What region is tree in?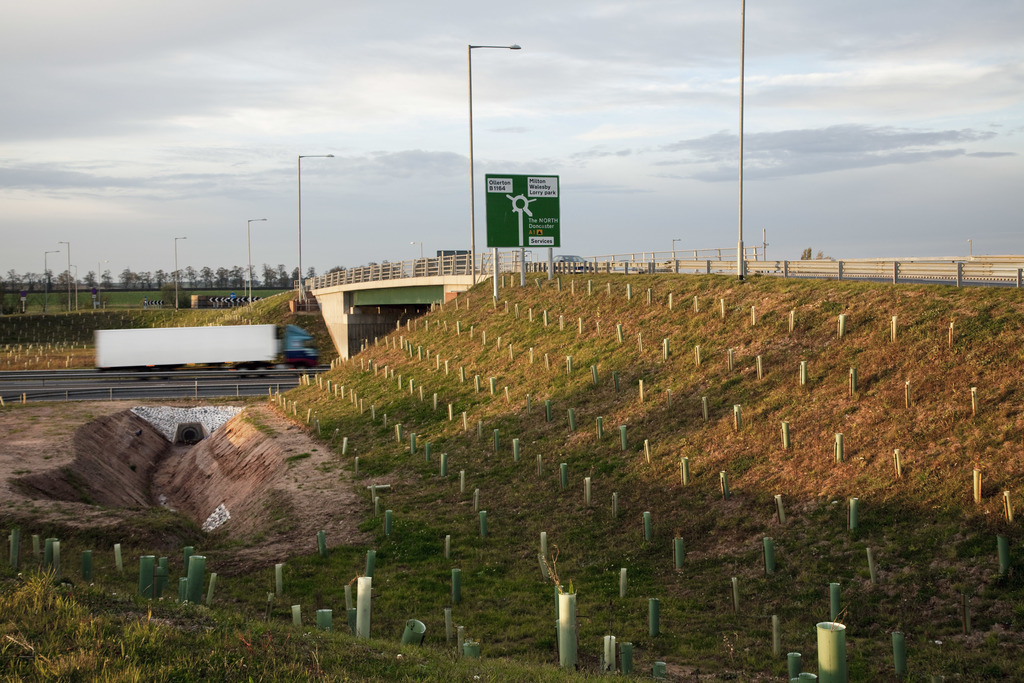
detection(214, 264, 230, 286).
